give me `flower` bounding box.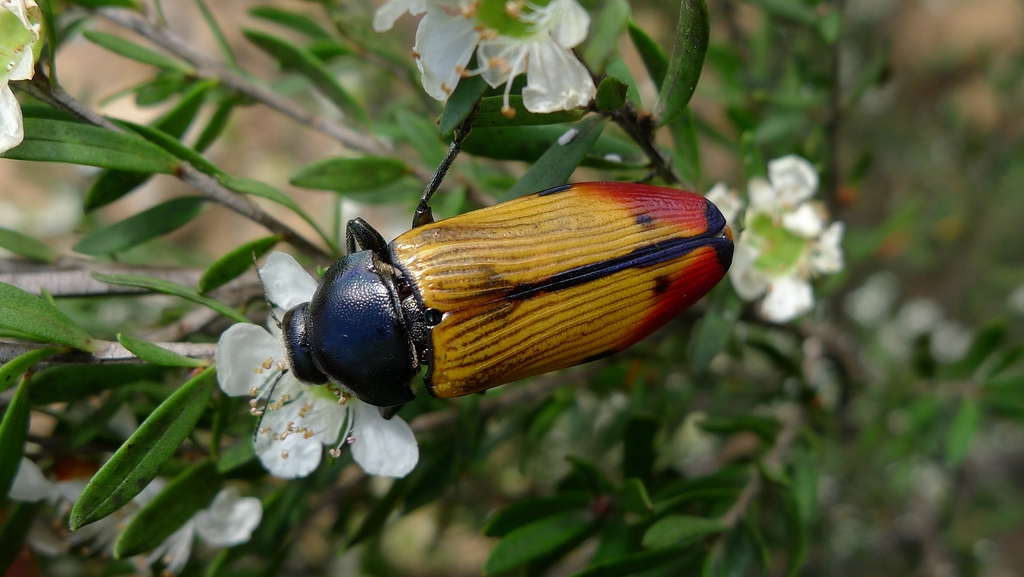
216, 251, 416, 483.
